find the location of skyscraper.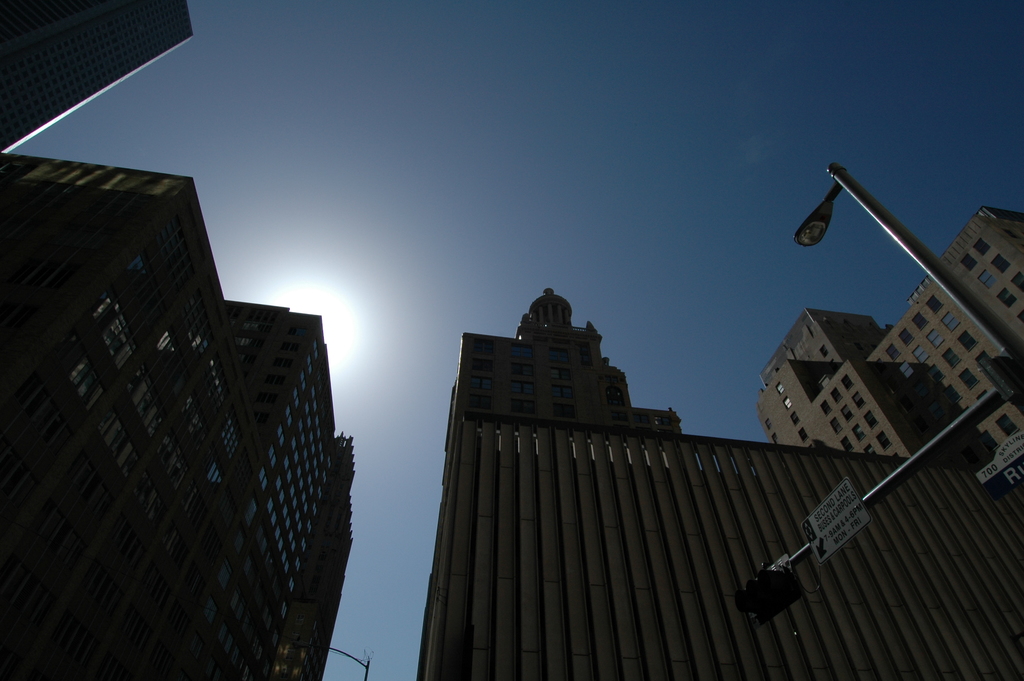
Location: crop(744, 192, 1023, 488).
